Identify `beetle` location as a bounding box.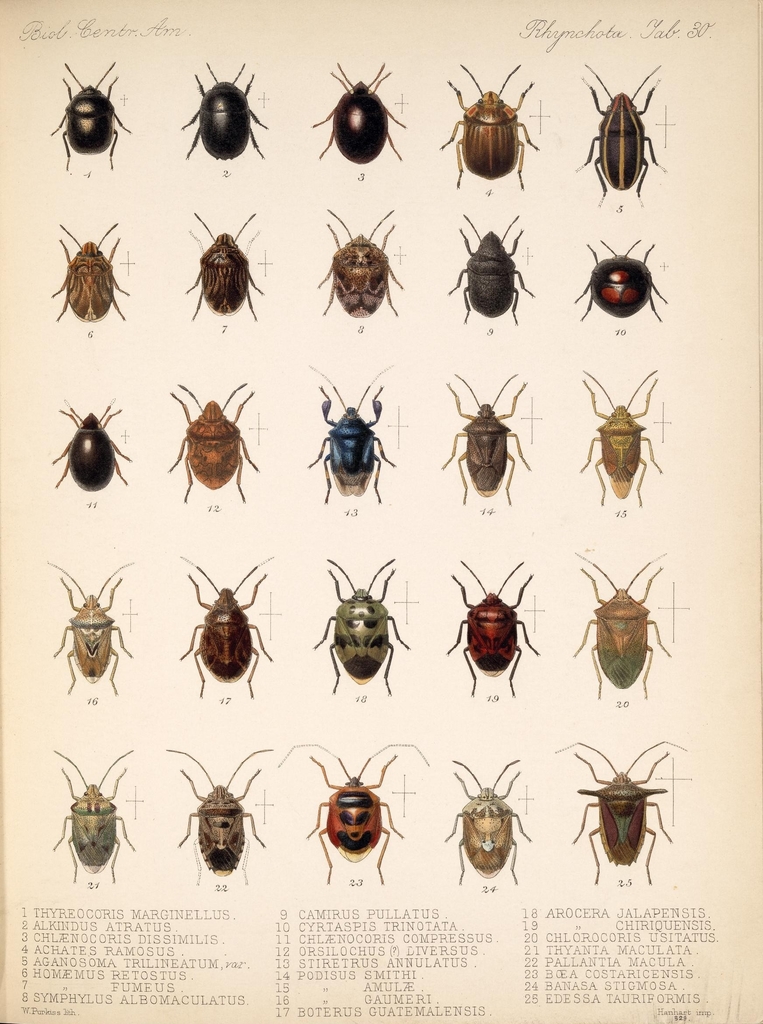
BBox(53, 746, 125, 886).
